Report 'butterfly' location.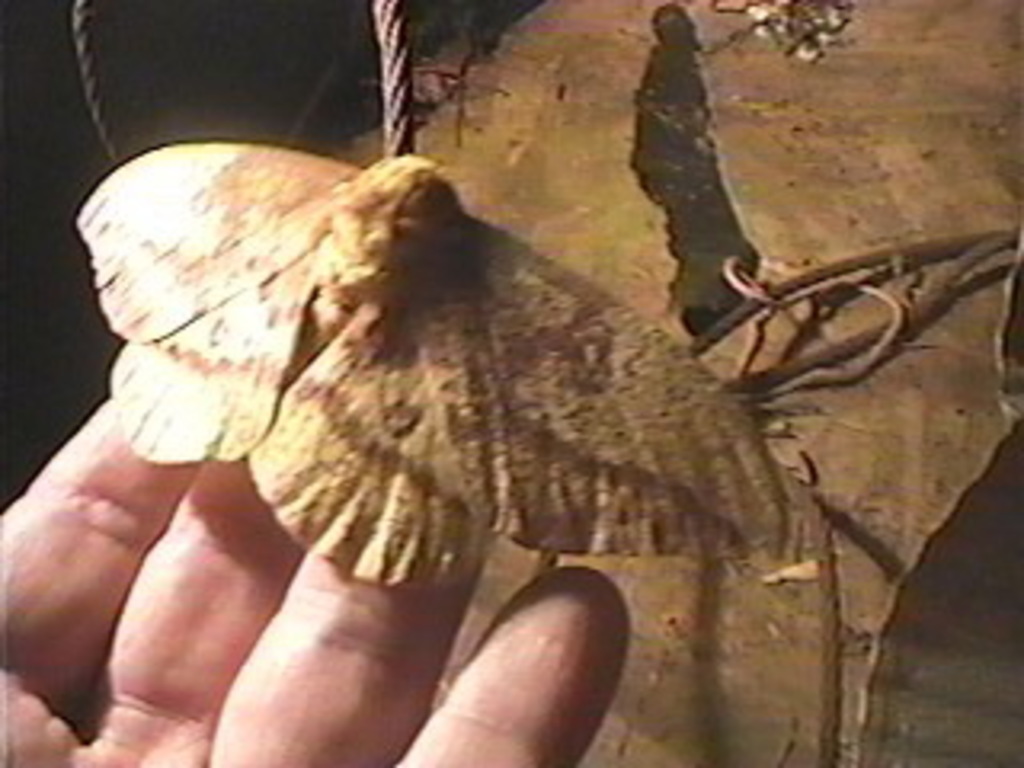
Report: 70 138 822 592.
